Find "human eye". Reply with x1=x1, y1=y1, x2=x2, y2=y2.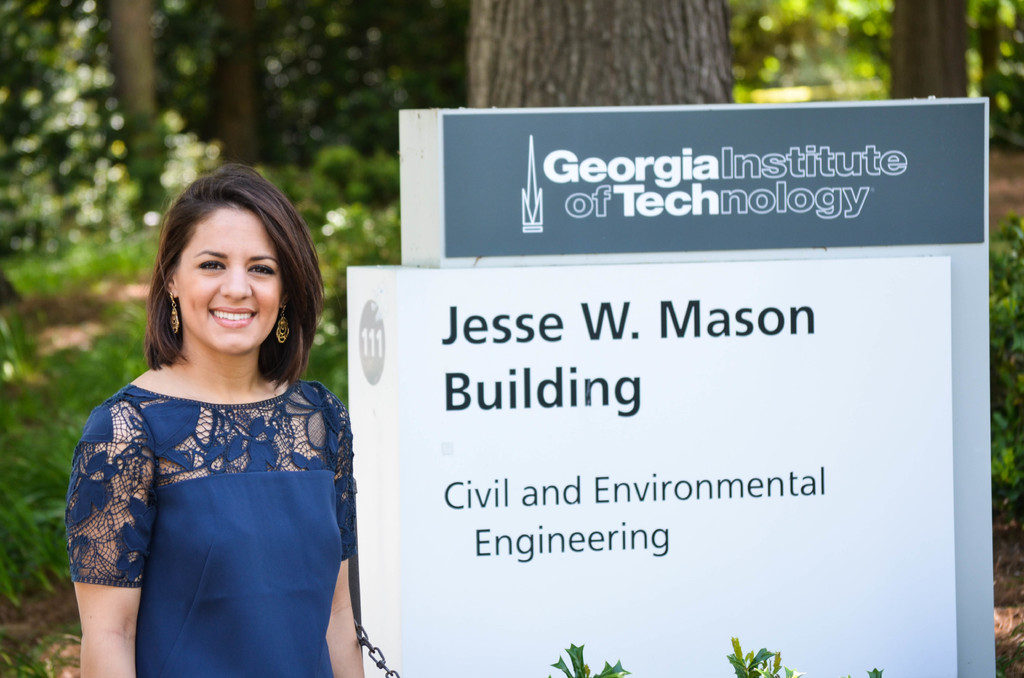
x1=248, y1=252, x2=284, y2=281.
